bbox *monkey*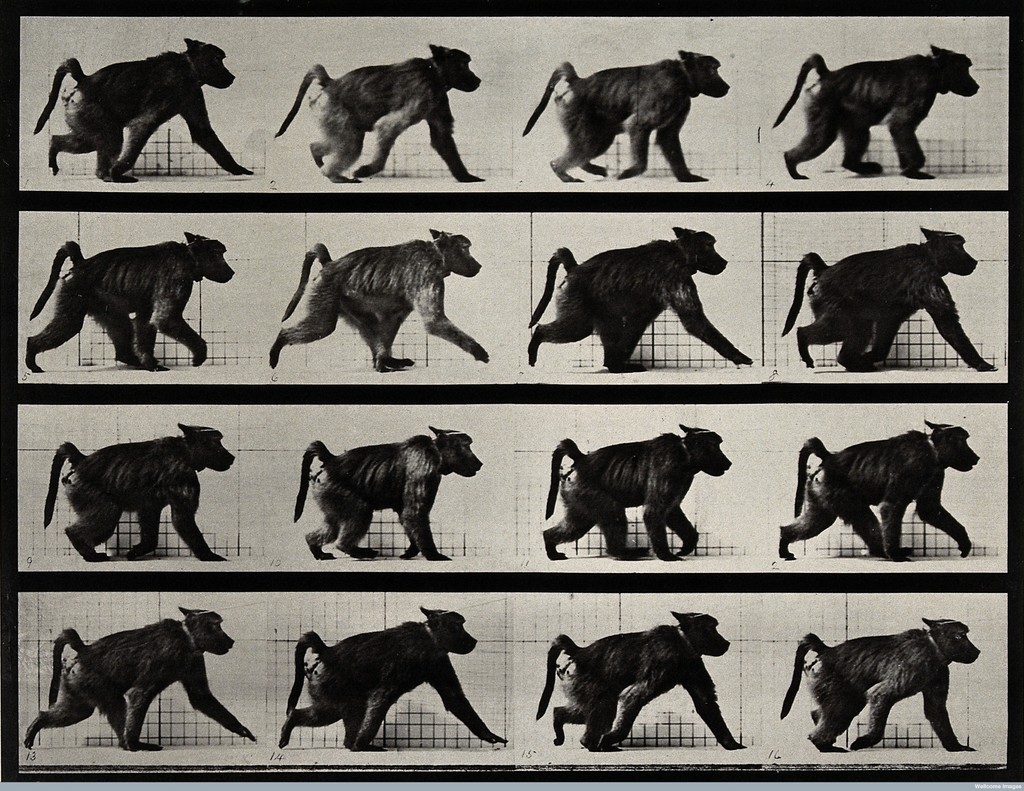
(left=24, top=229, right=239, bottom=374)
